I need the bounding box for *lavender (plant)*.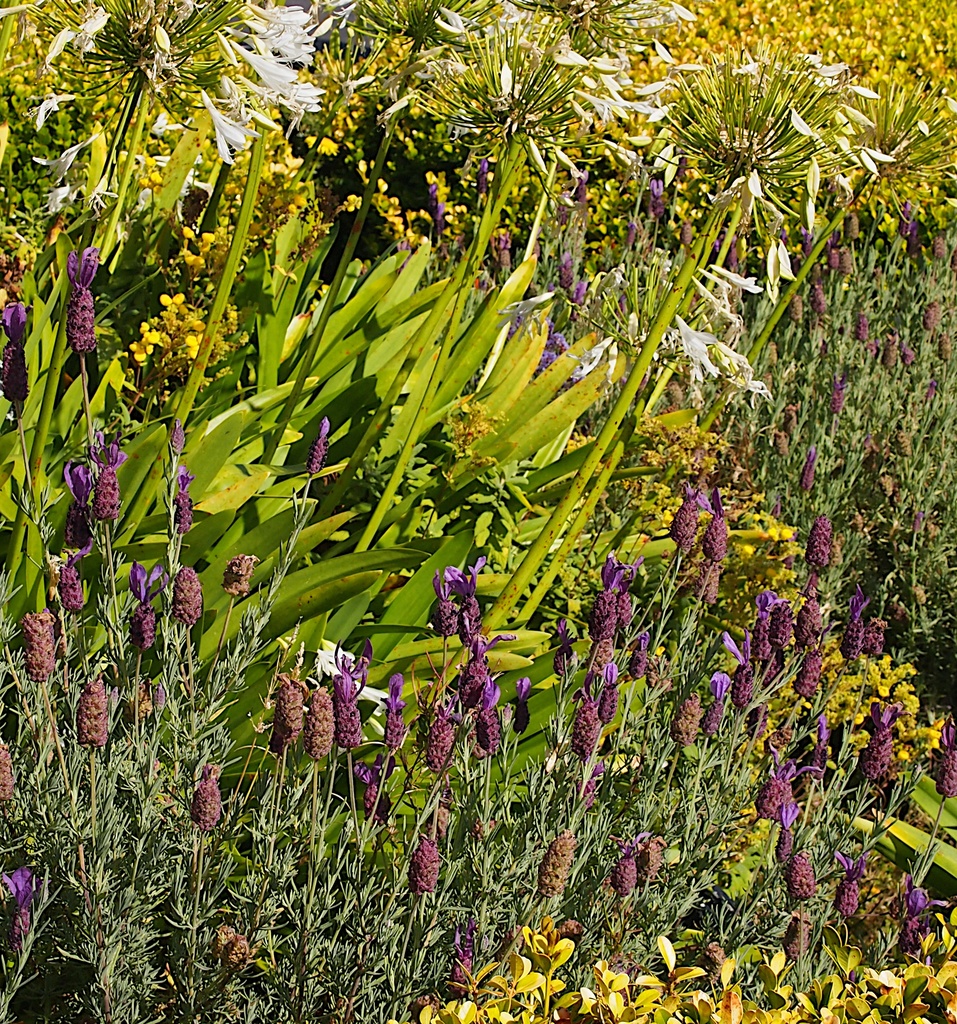
Here it is: 414,689,456,759.
